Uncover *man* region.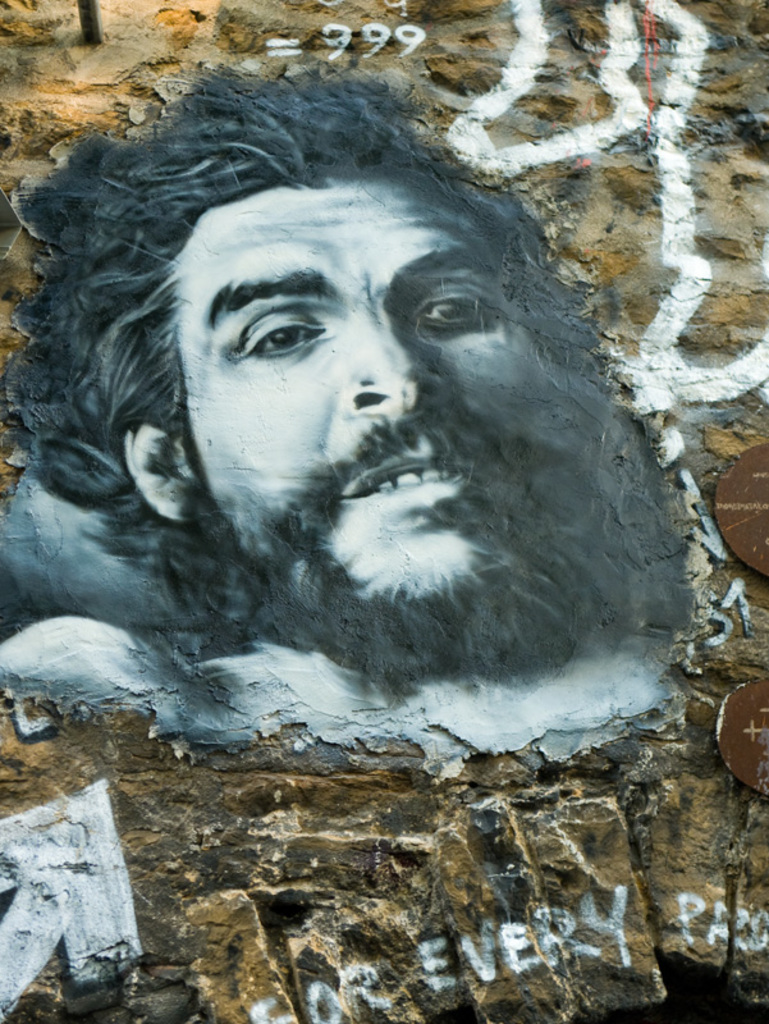
Uncovered: <bbox>15, 92, 713, 824</bbox>.
